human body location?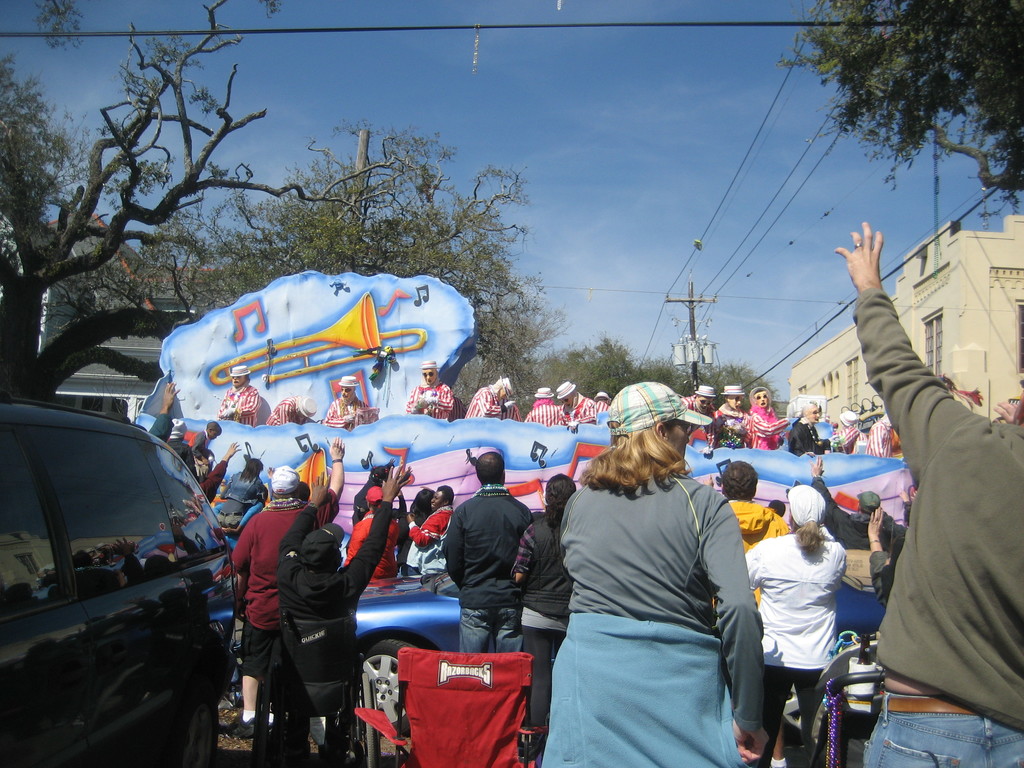
440 456 531 653
